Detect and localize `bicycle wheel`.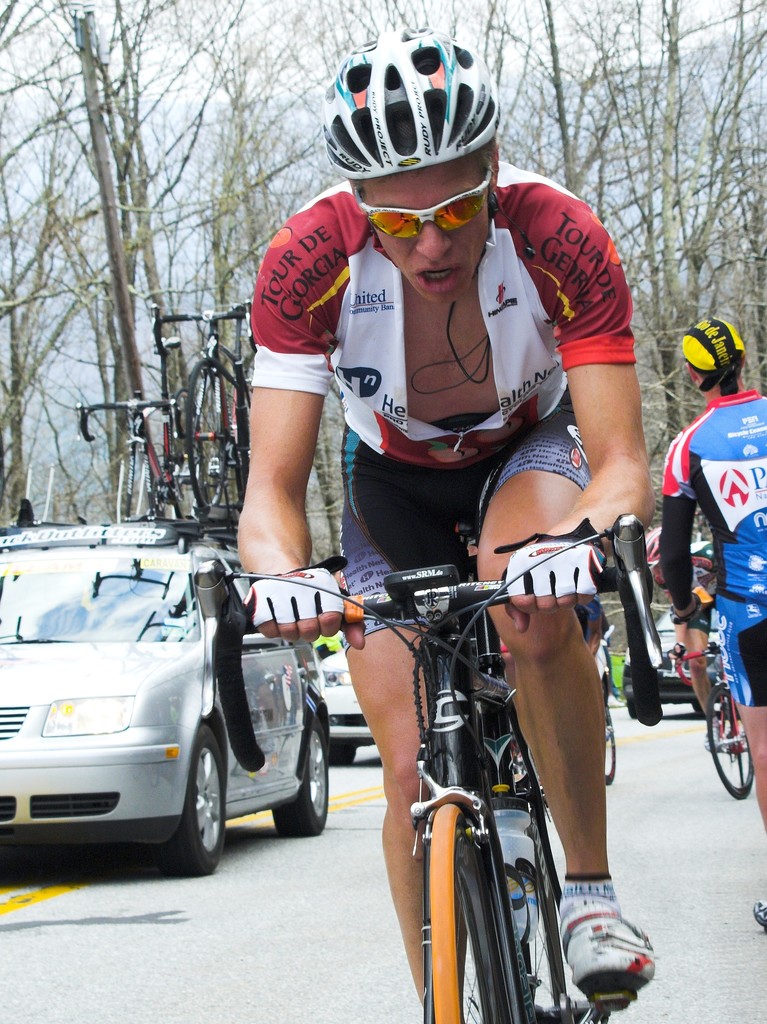
Localized at [705, 679, 757, 799].
